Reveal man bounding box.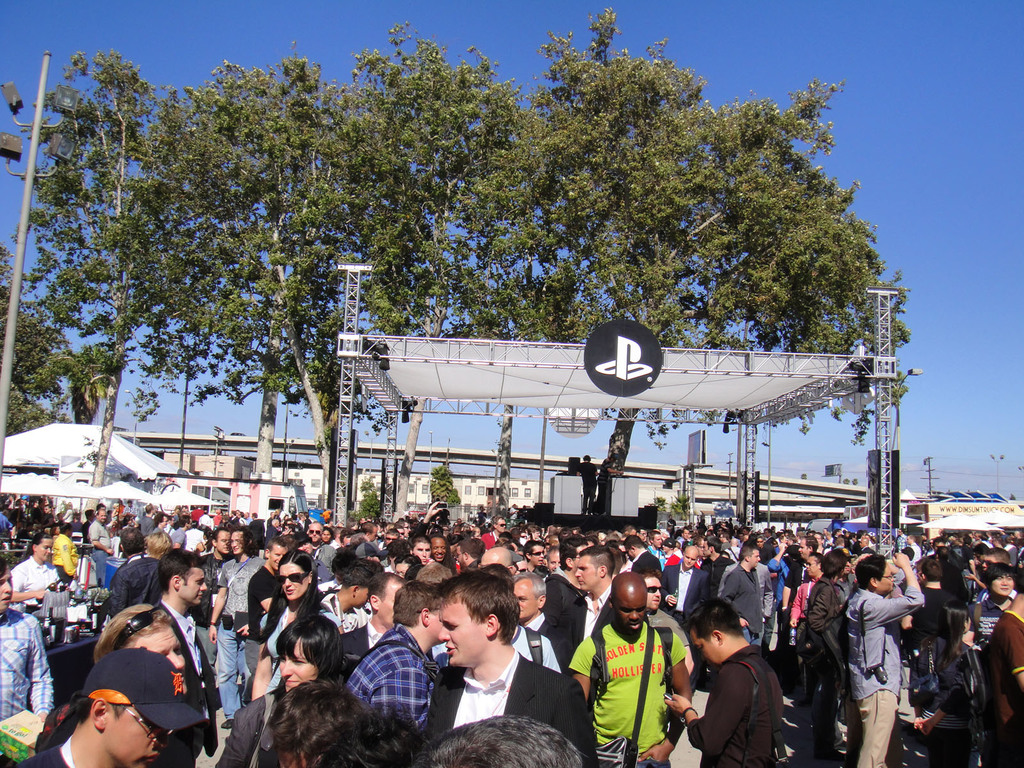
Revealed: 721:545:767:648.
